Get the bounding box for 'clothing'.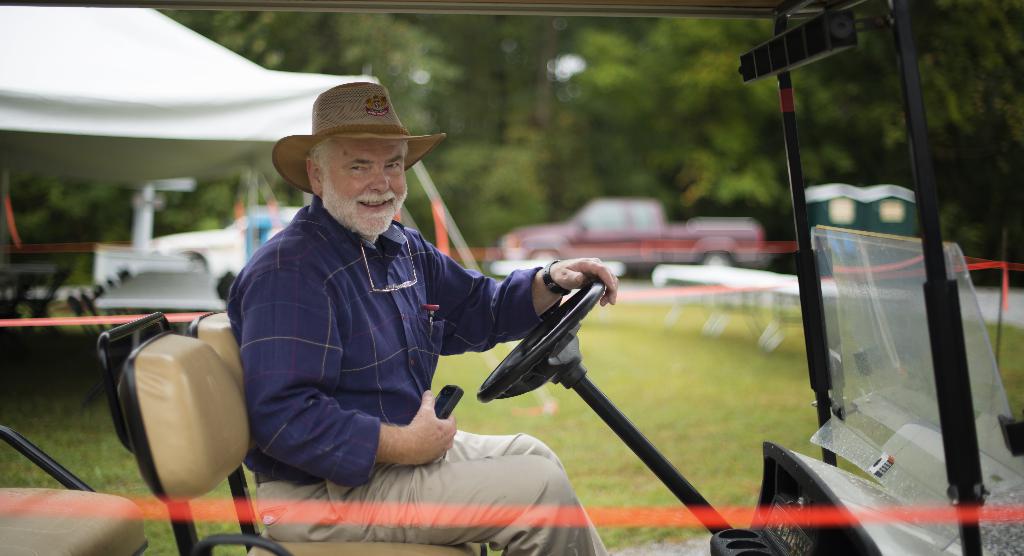
x1=212 y1=86 x2=595 y2=527.
